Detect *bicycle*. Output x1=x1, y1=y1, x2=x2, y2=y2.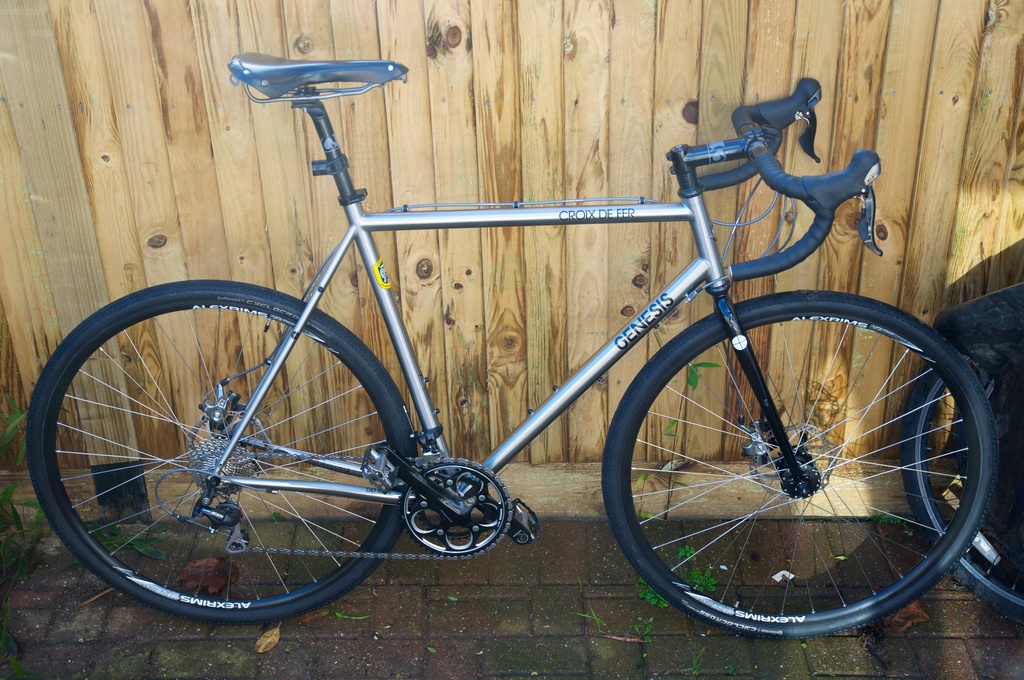
x1=899, y1=282, x2=1023, y2=624.
